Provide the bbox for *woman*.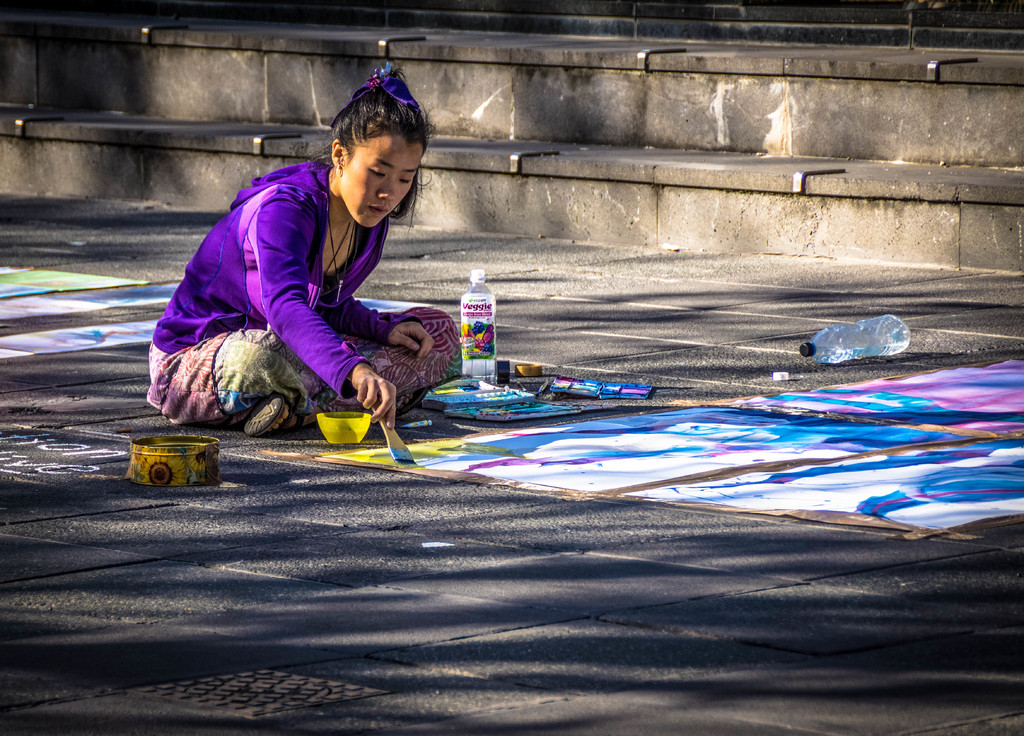
bbox=[138, 126, 469, 469].
